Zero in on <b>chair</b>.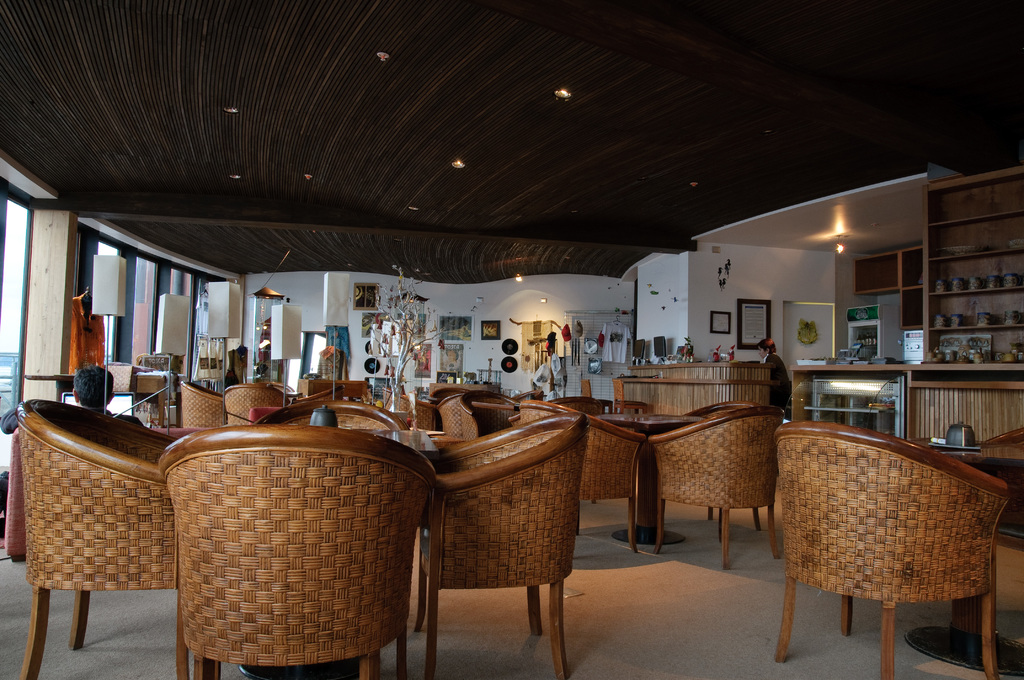
Zeroed in: (771, 403, 1008, 676).
